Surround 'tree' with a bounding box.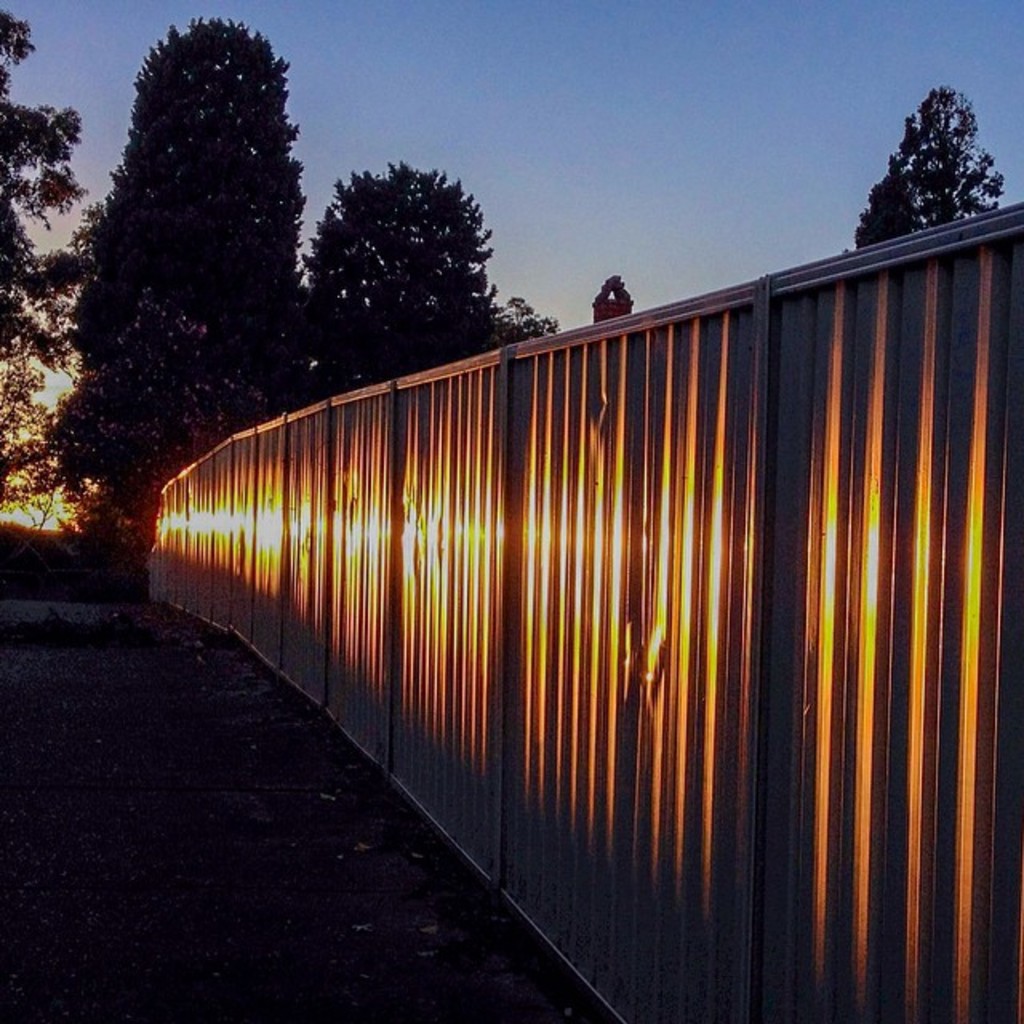
{"left": 299, "top": 158, "right": 502, "bottom": 402}.
